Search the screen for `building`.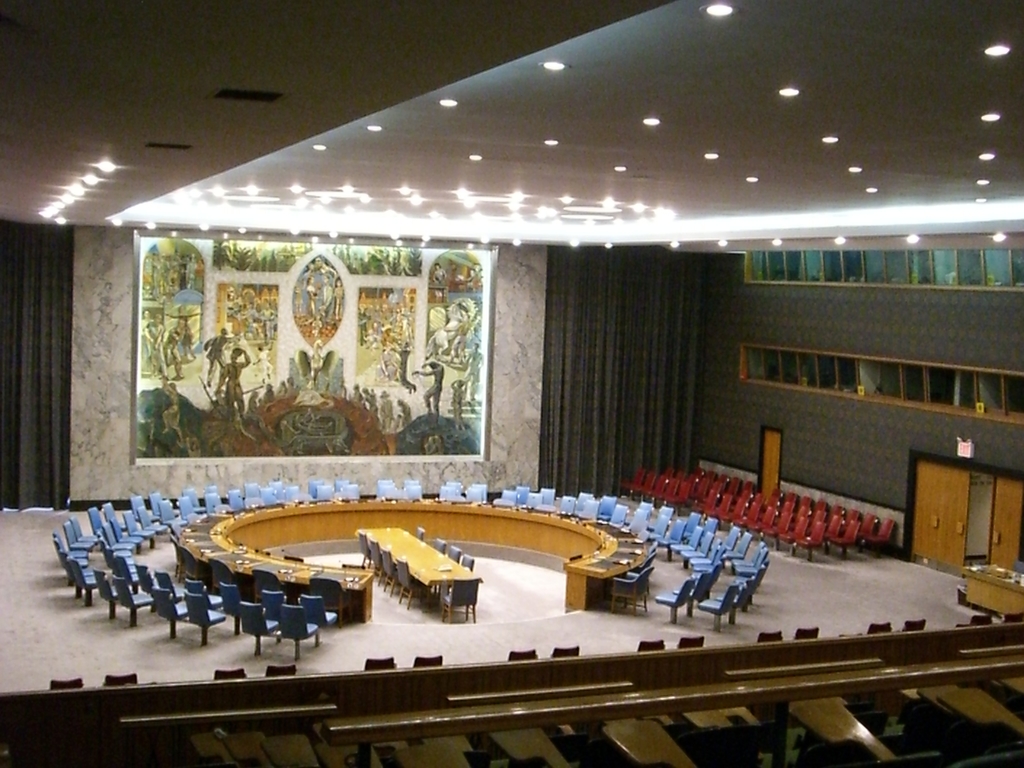
Found at <box>0,0,1023,767</box>.
